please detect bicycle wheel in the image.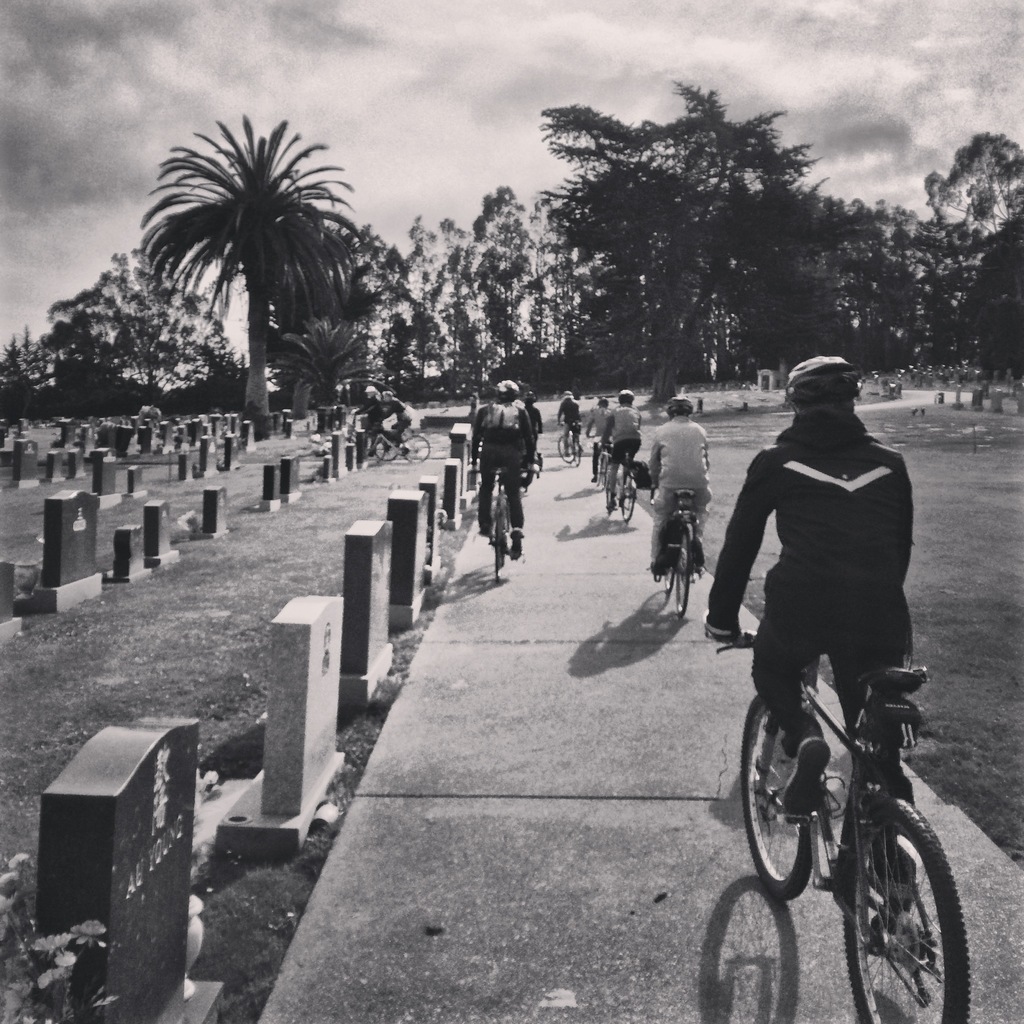
495,509,504,586.
